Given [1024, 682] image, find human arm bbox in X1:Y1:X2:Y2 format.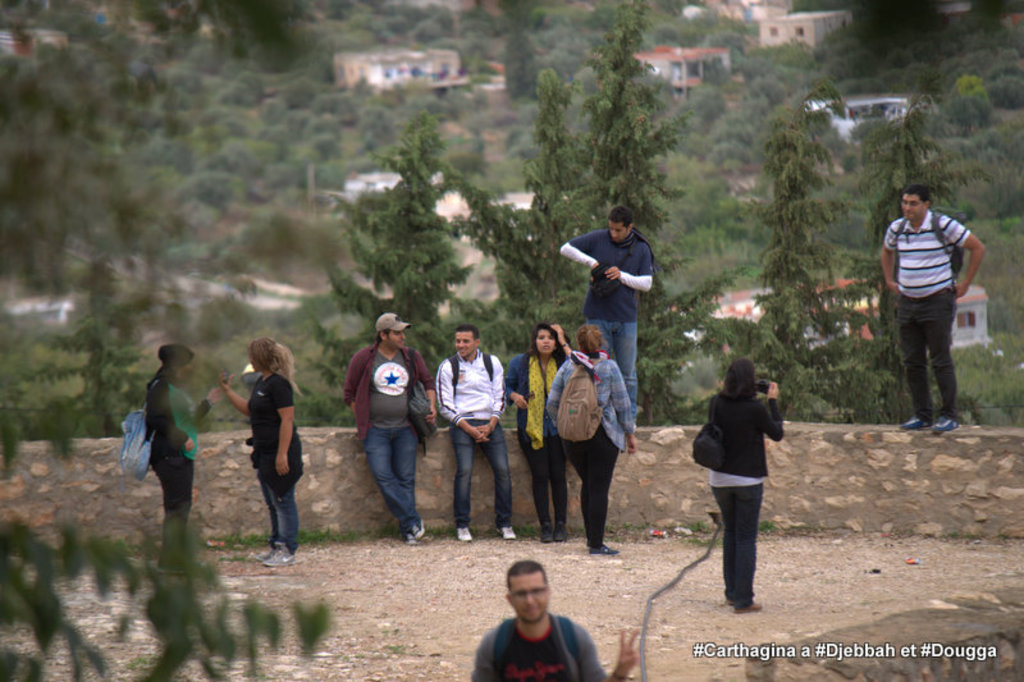
143:384:193:452.
